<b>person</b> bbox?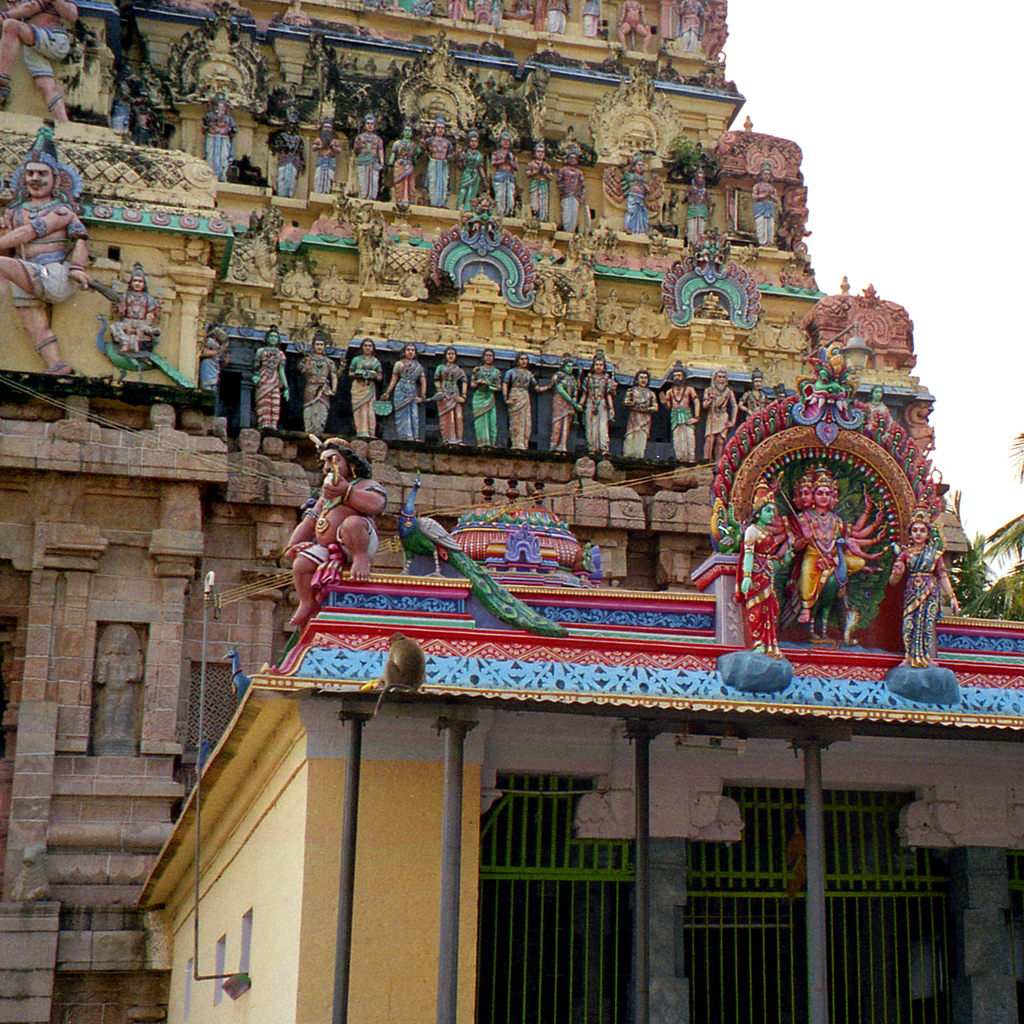
<bbox>285, 437, 391, 620</bbox>
